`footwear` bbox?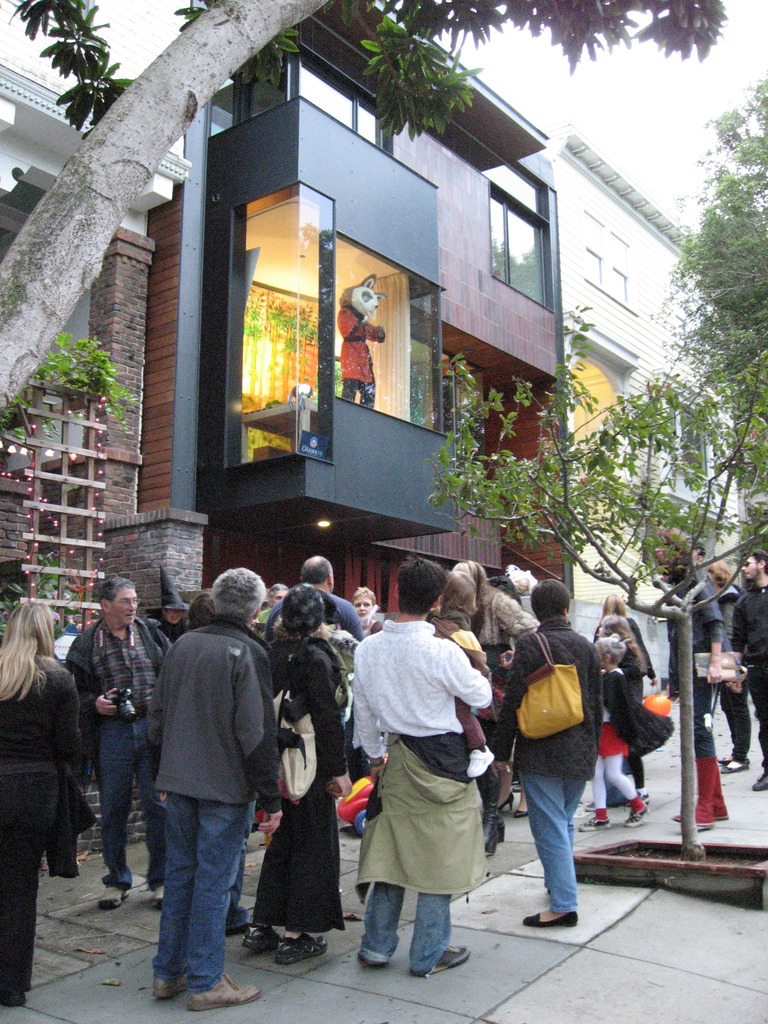
bbox(179, 970, 258, 1010)
